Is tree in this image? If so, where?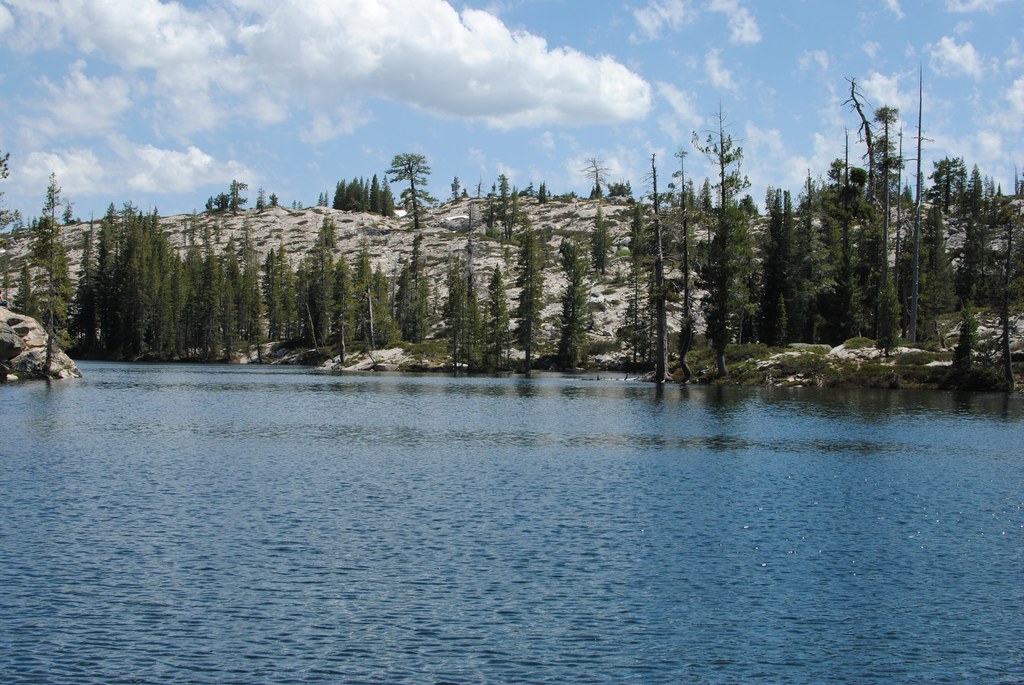
Yes, at detection(617, 254, 658, 362).
